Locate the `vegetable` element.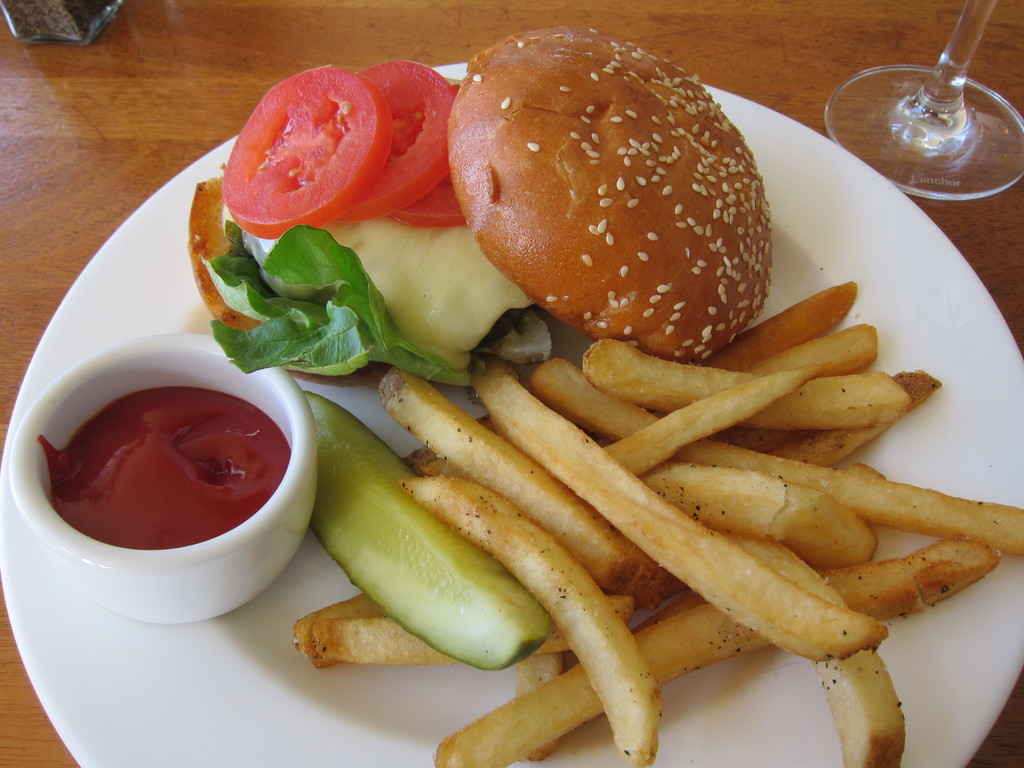
Element bbox: [x1=303, y1=383, x2=554, y2=675].
